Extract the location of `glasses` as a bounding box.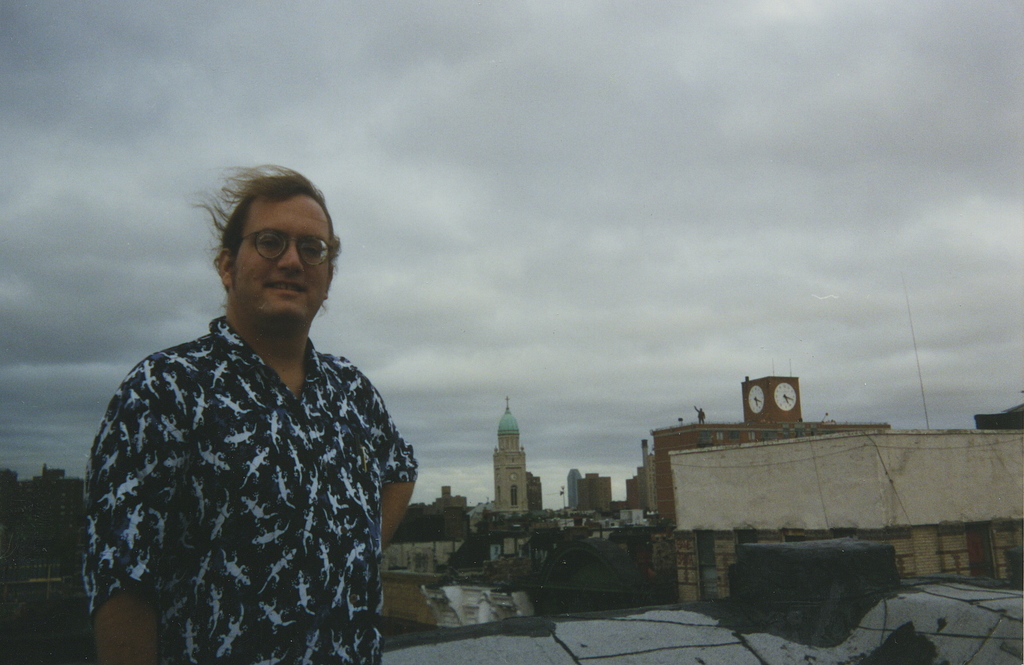
236/230/333/261.
